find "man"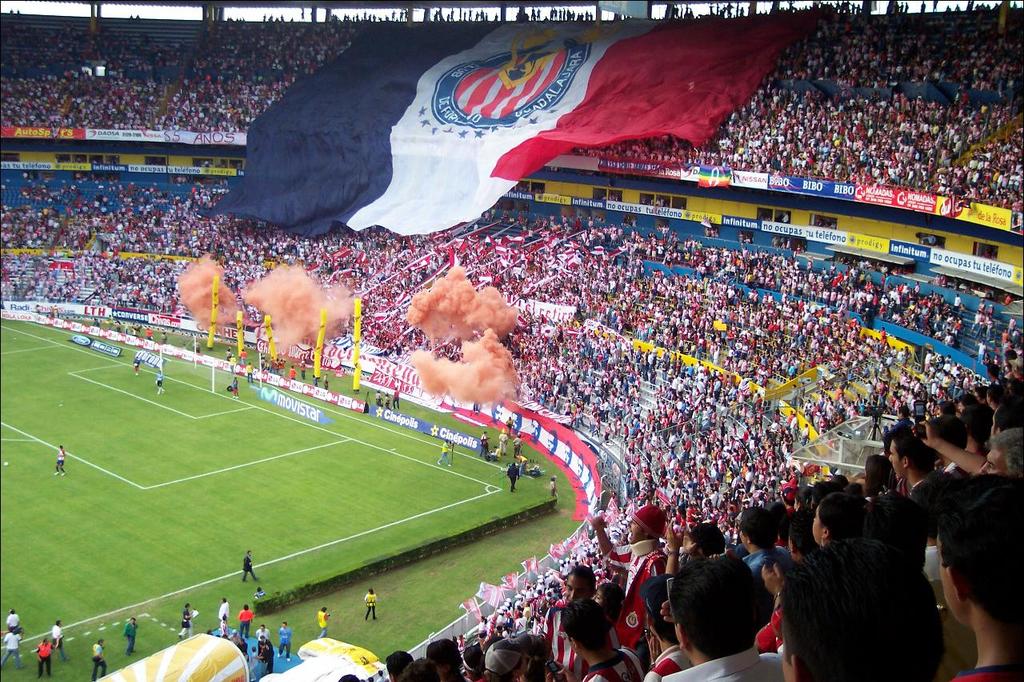
253 640 274 673
